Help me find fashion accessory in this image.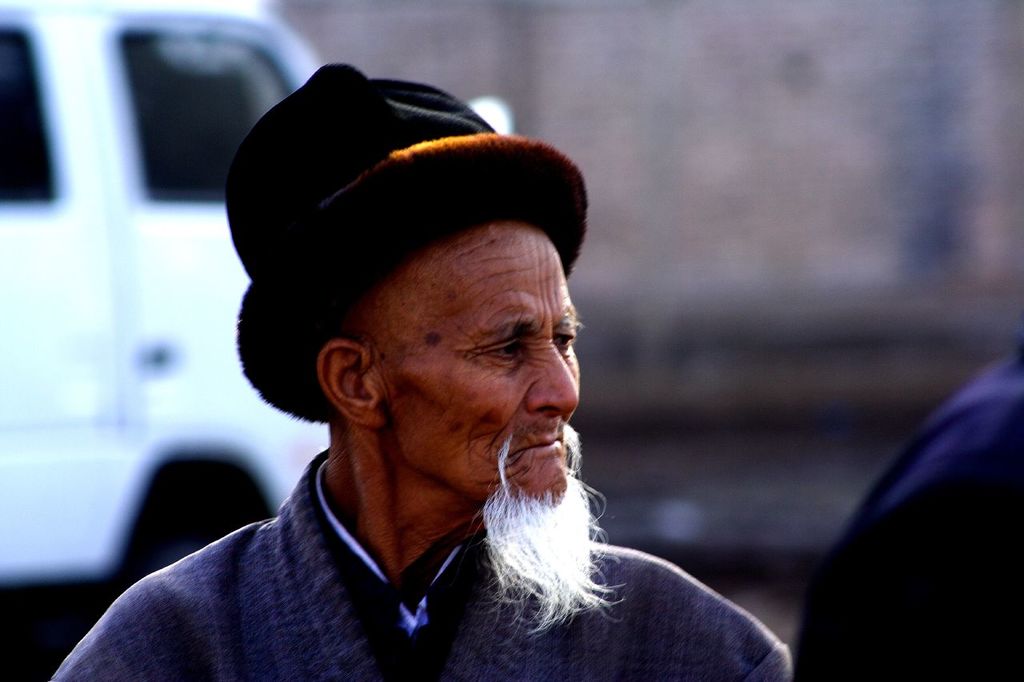
Found it: {"left": 223, "top": 58, "right": 586, "bottom": 425}.
